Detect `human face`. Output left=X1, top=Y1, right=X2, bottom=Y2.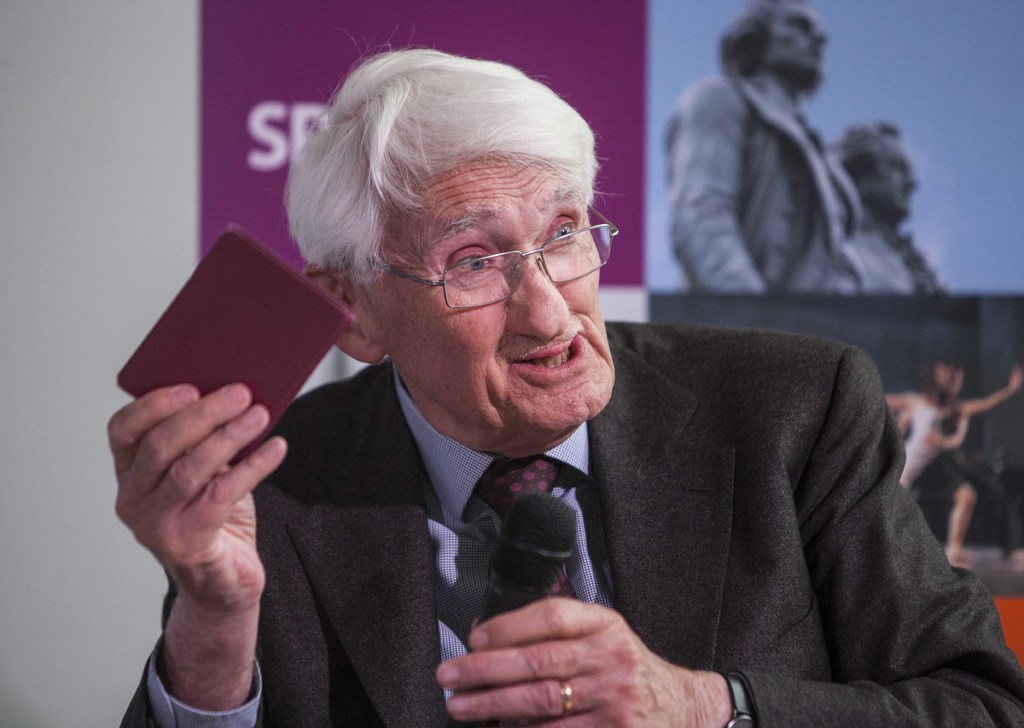
left=355, top=149, right=620, bottom=432.
